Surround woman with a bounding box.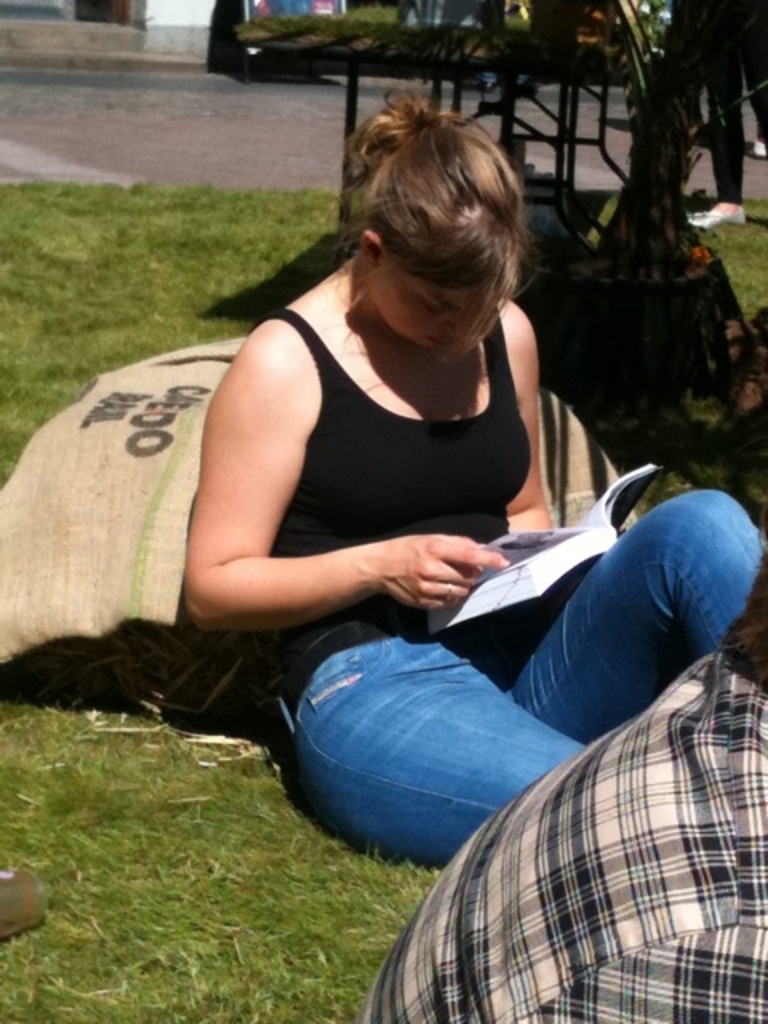
{"x1": 150, "y1": 94, "x2": 680, "y2": 976}.
